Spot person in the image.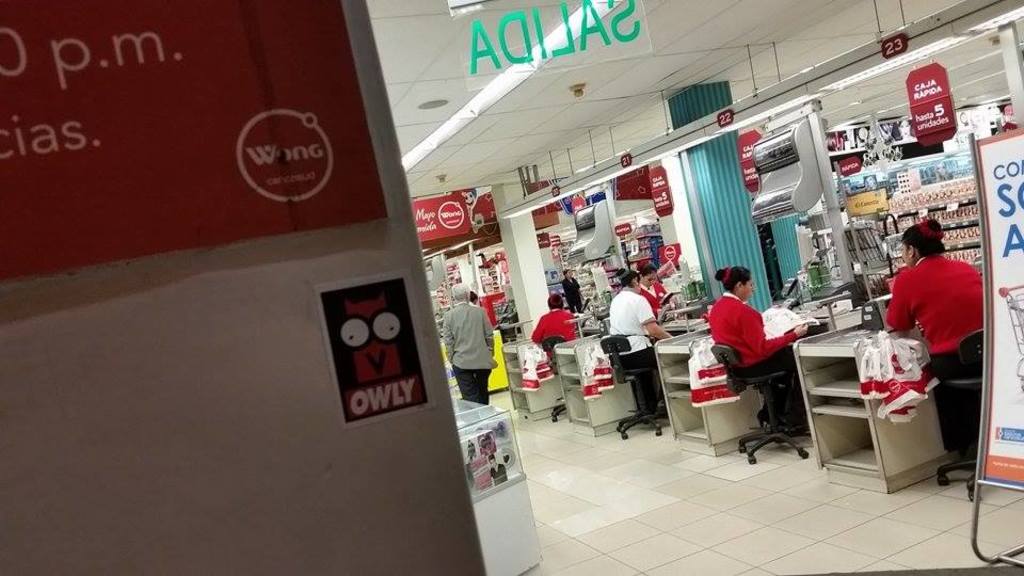
person found at [x1=449, y1=273, x2=496, y2=406].
